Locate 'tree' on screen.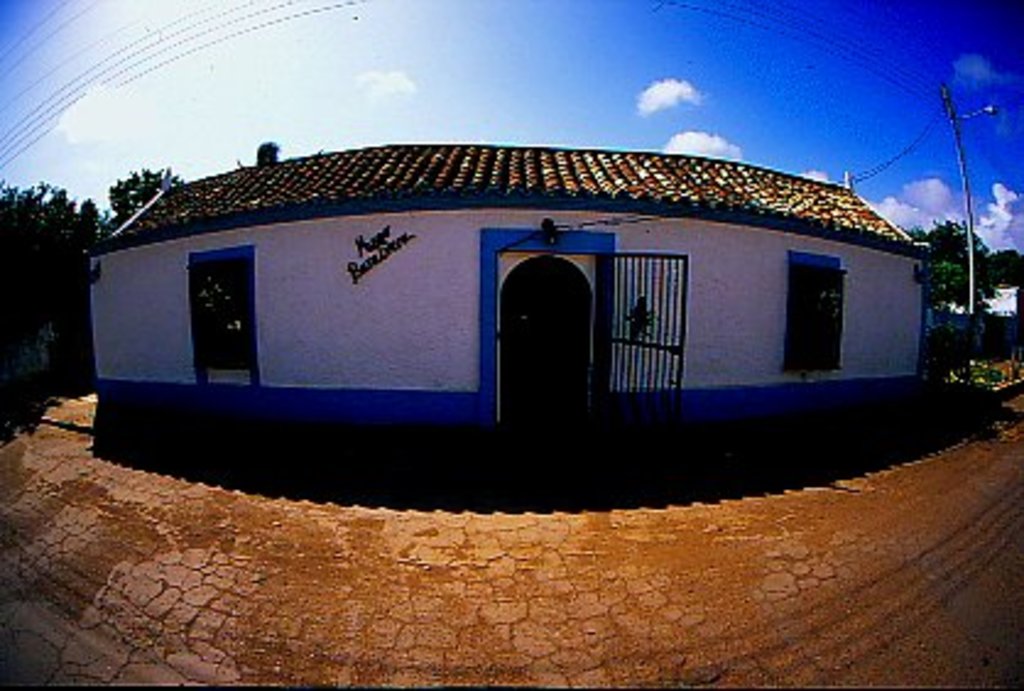
On screen at [916, 221, 977, 306].
